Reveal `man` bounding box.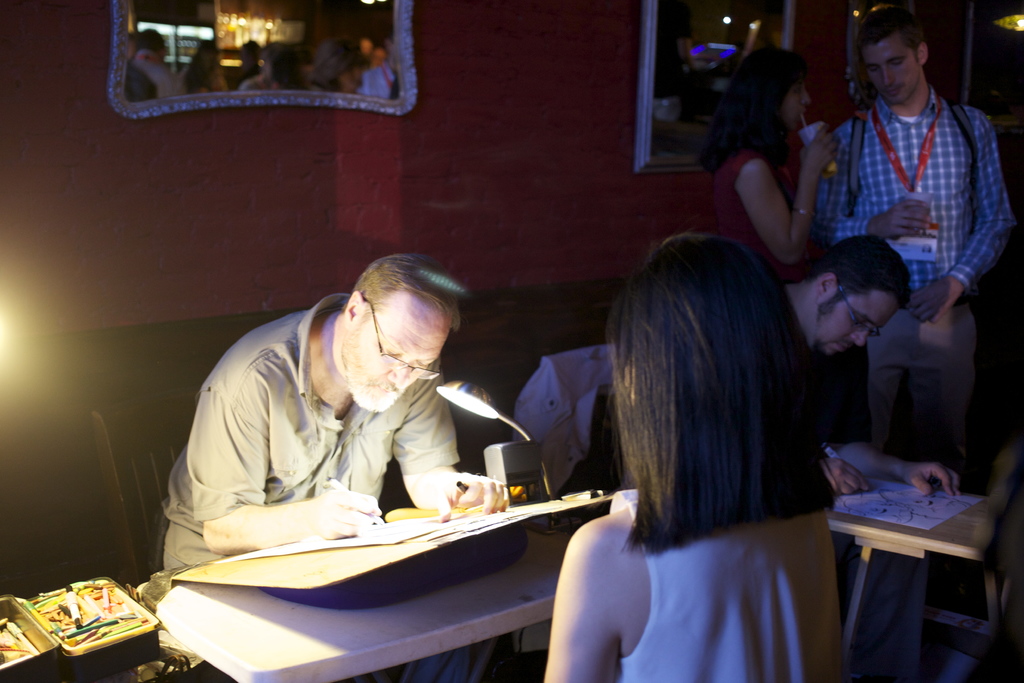
Revealed: select_region(156, 252, 562, 589).
